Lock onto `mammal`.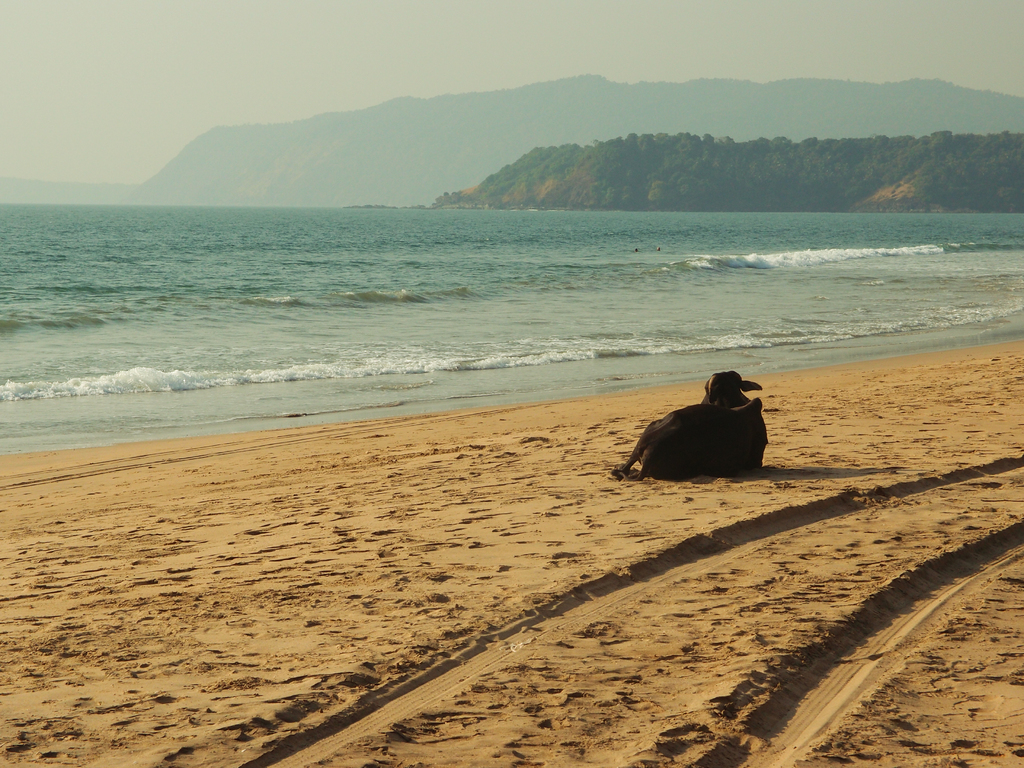
Locked: Rect(617, 369, 783, 467).
